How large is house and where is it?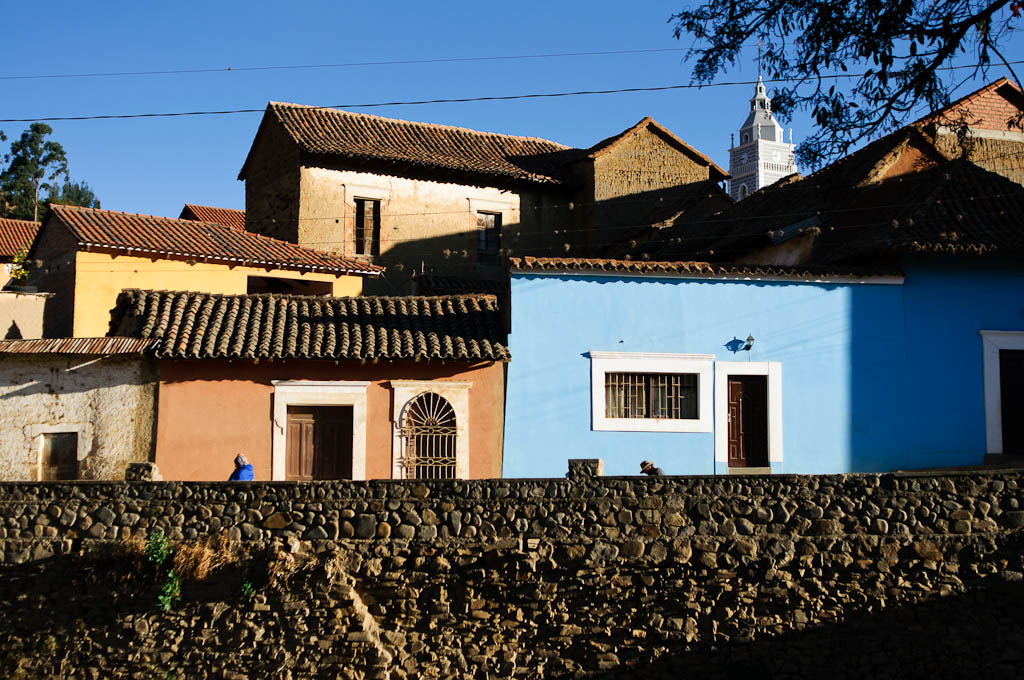
Bounding box: bbox=(543, 111, 726, 226).
